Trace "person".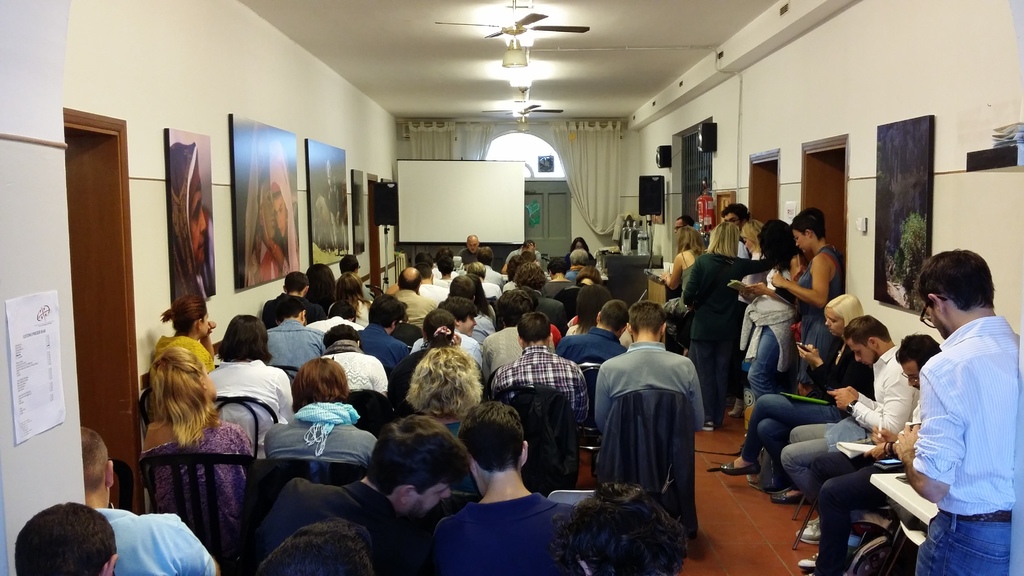
Traced to [x1=252, y1=413, x2=468, y2=567].
